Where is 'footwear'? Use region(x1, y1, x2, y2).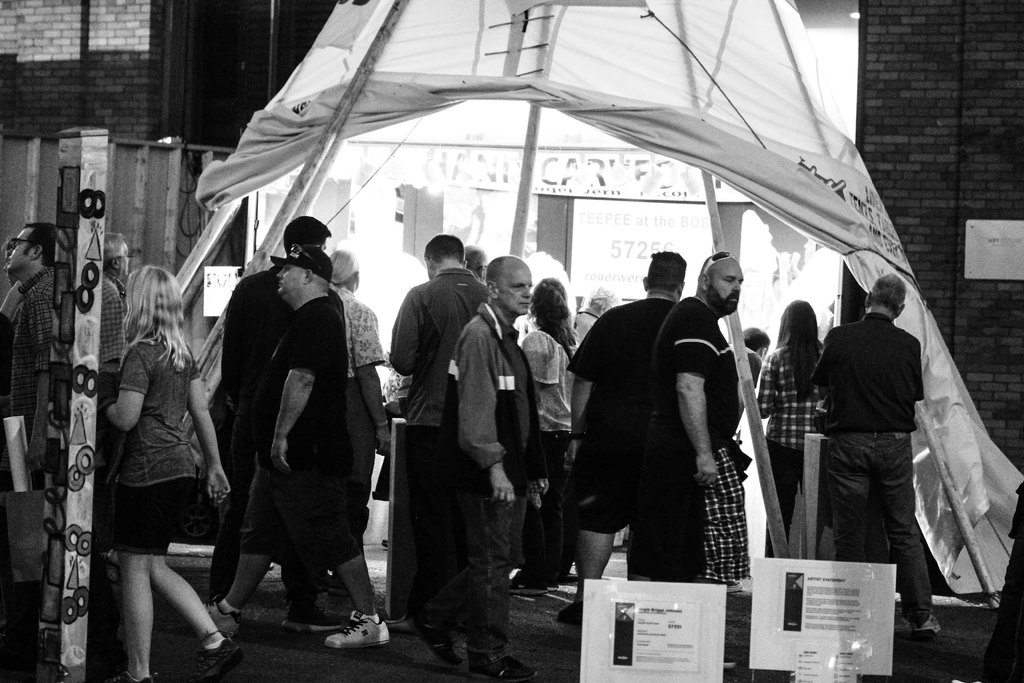
region(466, 650, 538, 682).
